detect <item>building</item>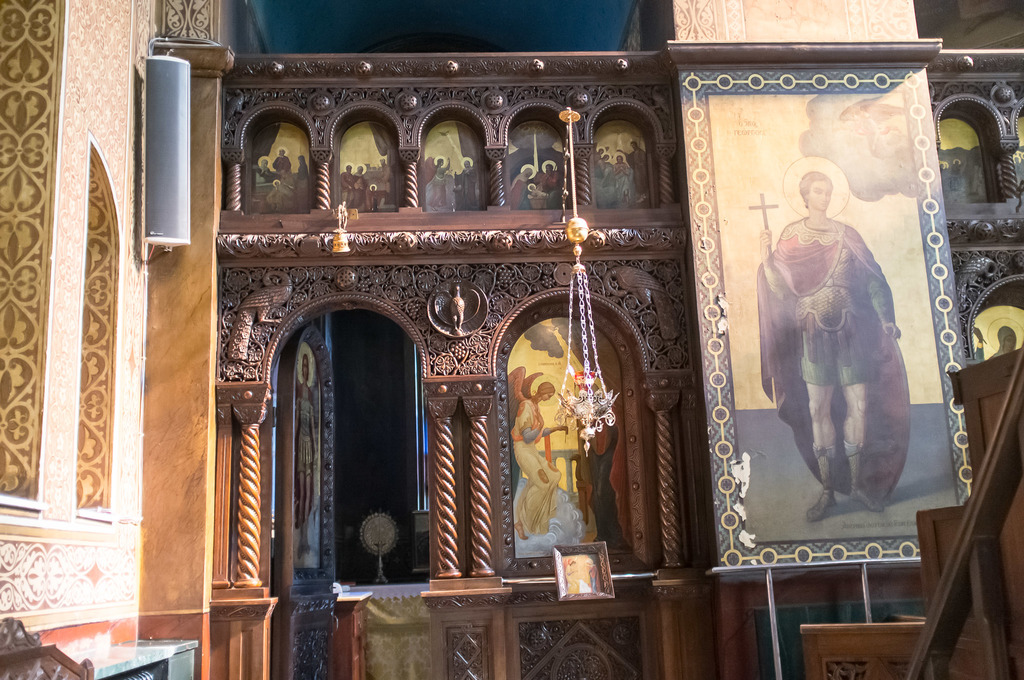
{"left": 0, "top": 0, "right": 1023, "bottom": 679}
